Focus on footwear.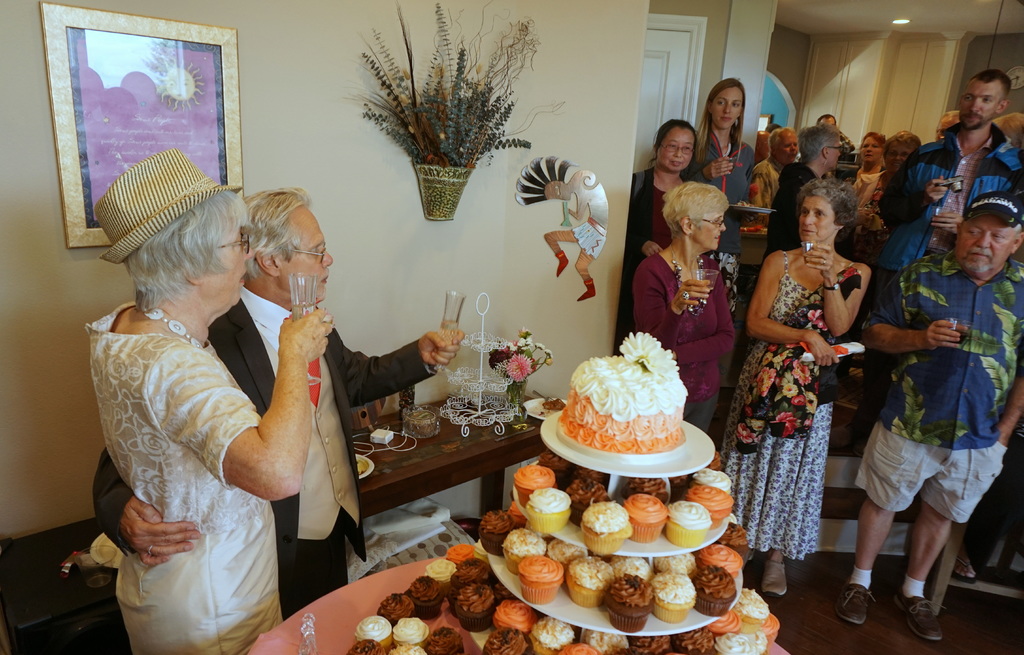
Focused at bbox=[955, 552, 975, 582].
